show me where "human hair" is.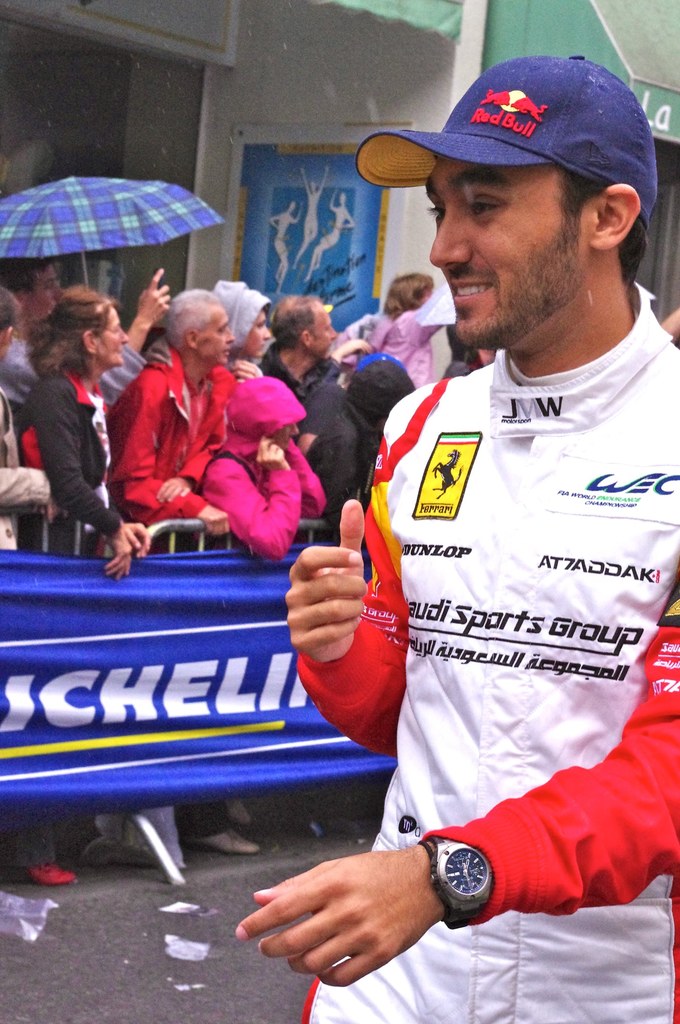
"human hair" is at 553:161:654:287.
